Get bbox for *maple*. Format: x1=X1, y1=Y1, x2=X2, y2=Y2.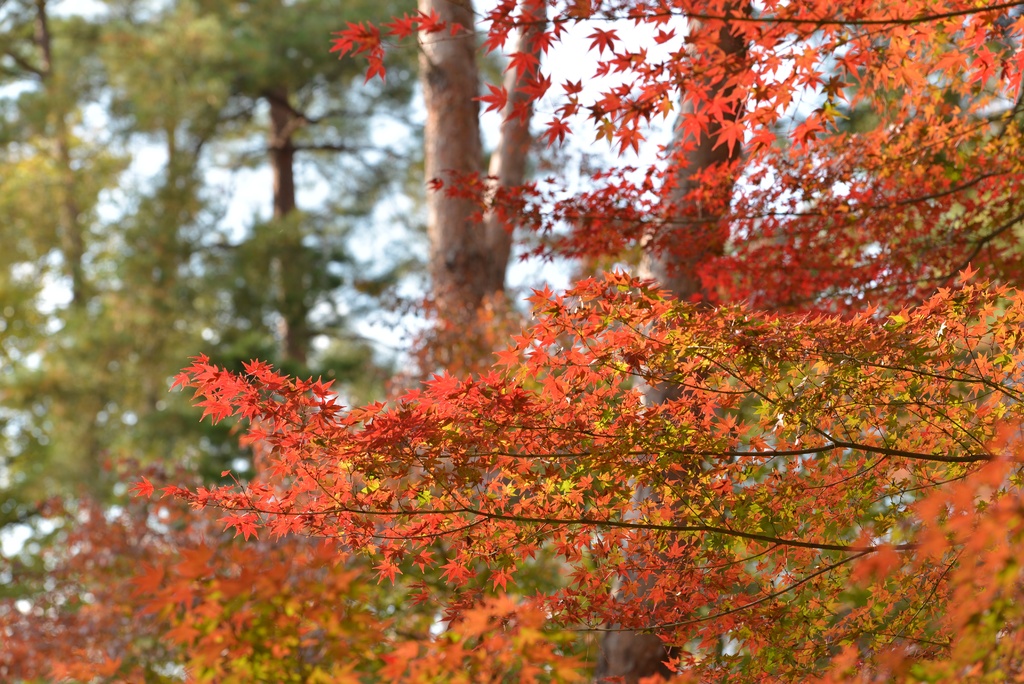
x1=0, y1=0, x2=1023, y2=678.
